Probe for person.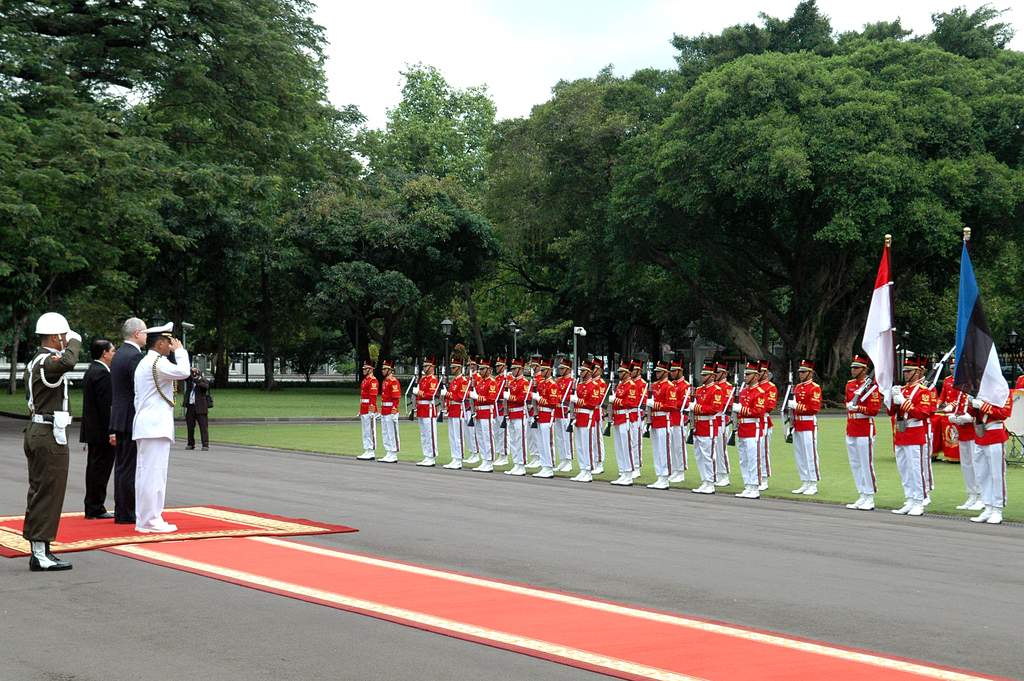
Probe result: detection(895, 354, 936, 511).
